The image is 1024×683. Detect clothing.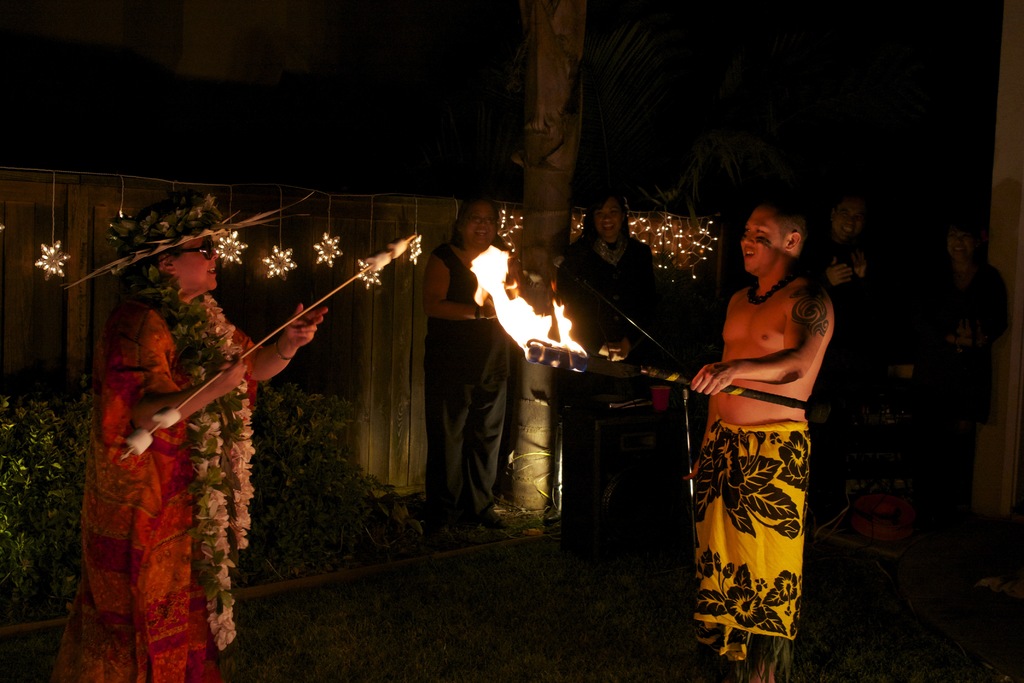
Detection: {"left": 556, "top": 240, "right": 694, "bottom": 473}.
